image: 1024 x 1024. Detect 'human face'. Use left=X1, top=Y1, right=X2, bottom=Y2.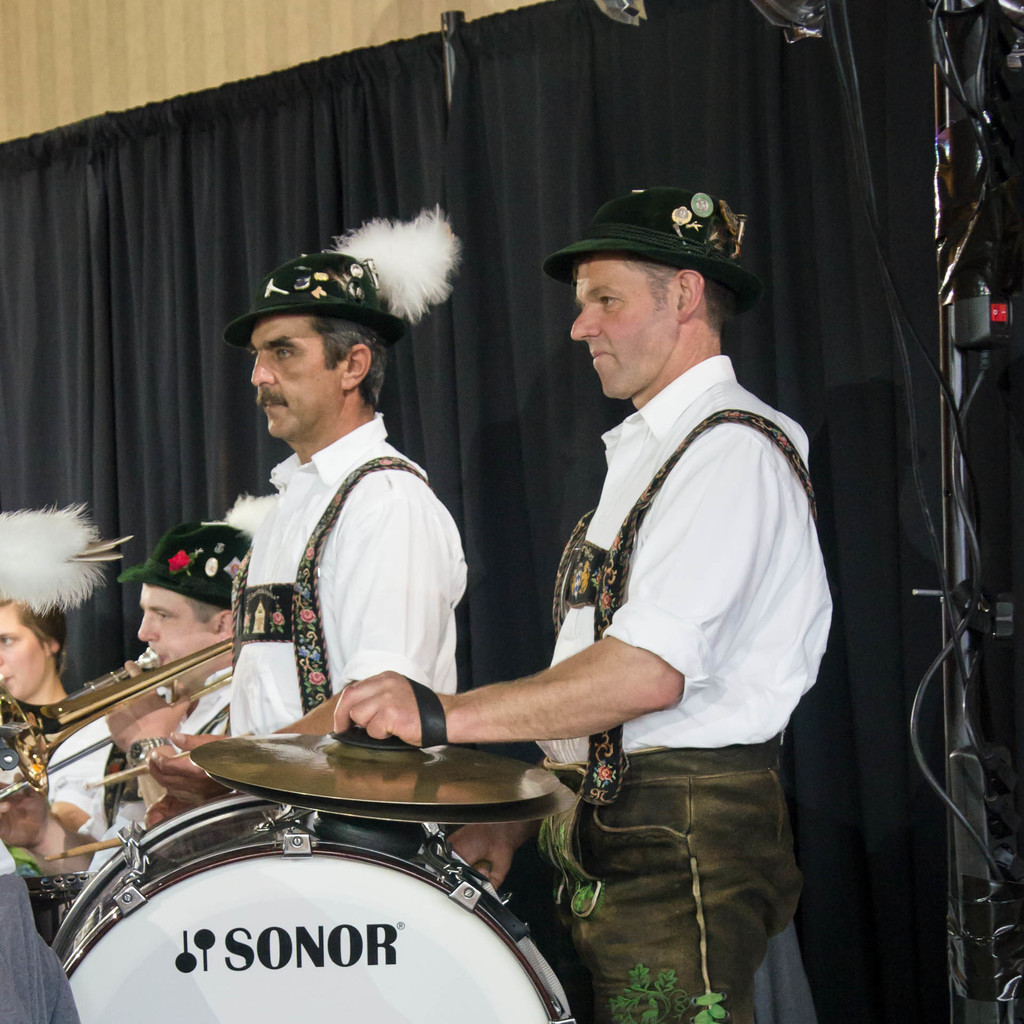
left=570, top=257, right=676, bottom=398.
